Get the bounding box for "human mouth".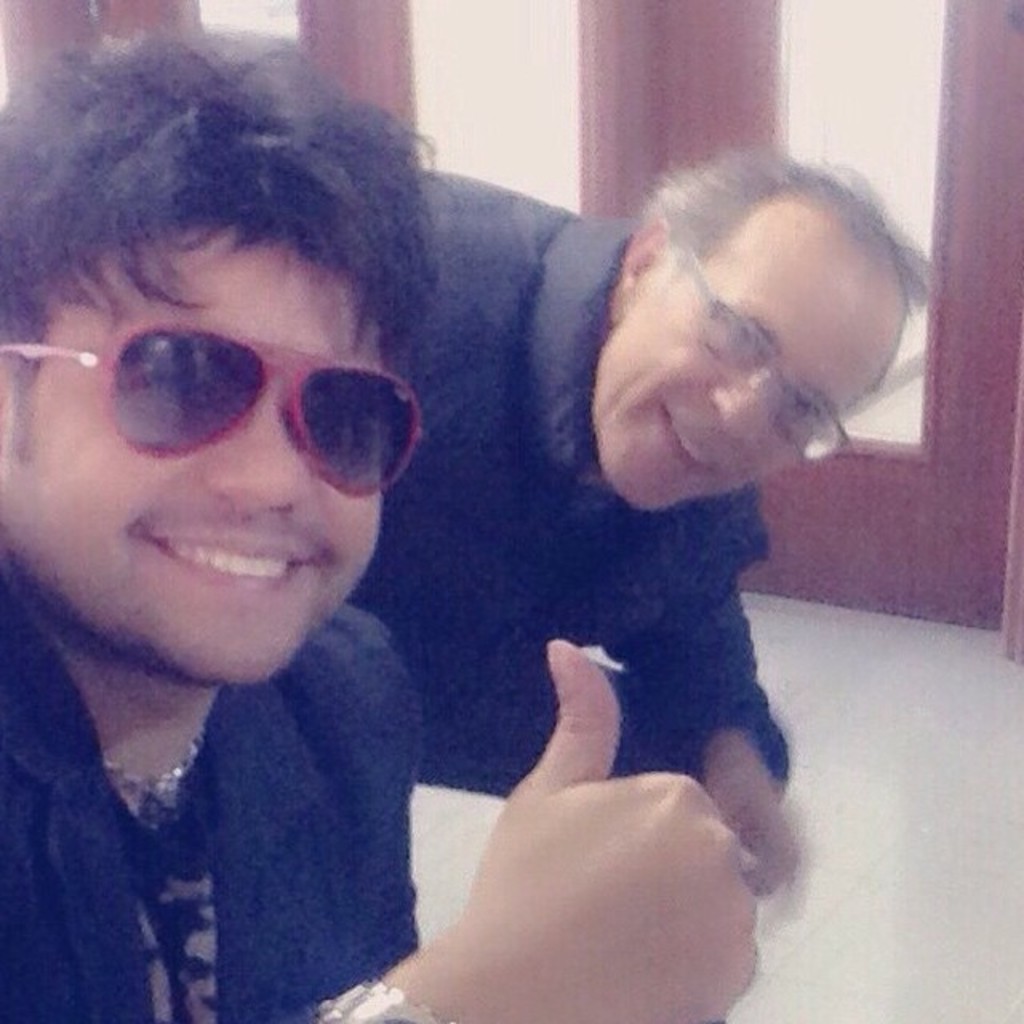
(130, 523, 331, 605).
